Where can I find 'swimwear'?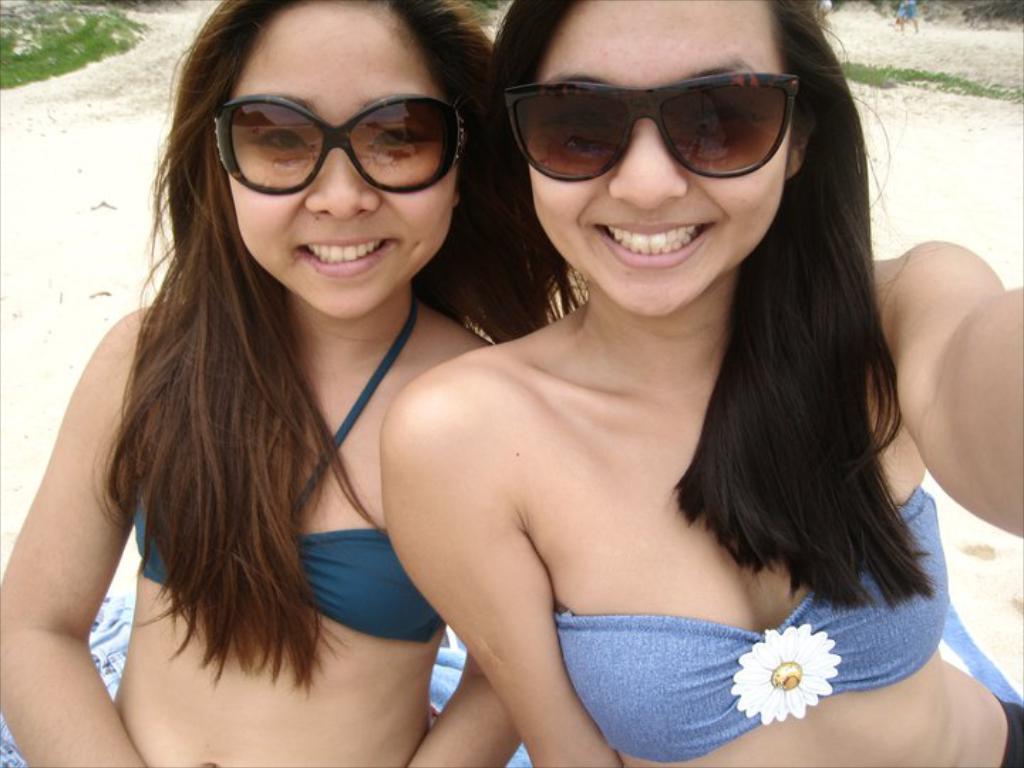
You can find it at 137/282/451/646.
